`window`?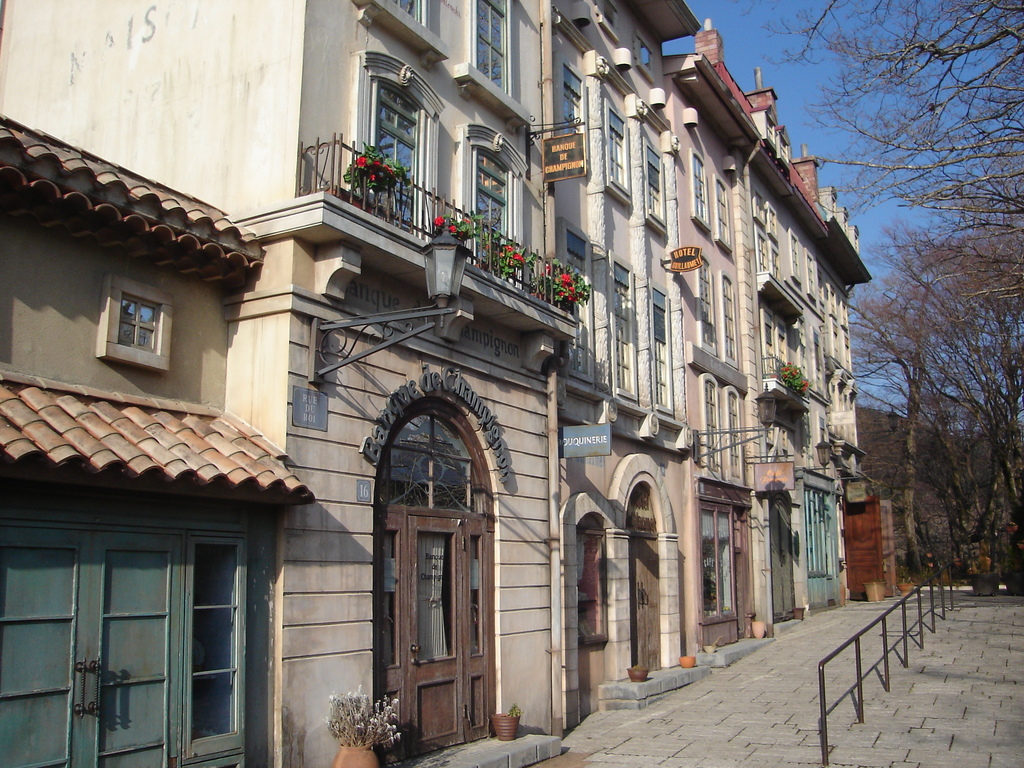
<box>470,156,508,278</box>
